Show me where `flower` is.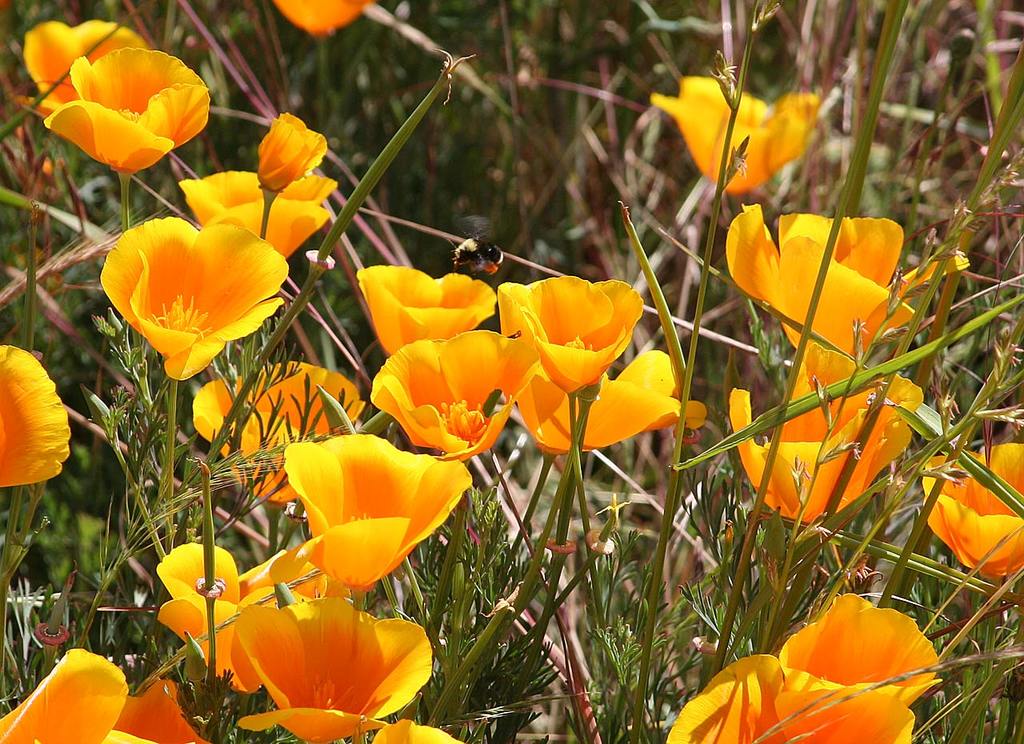
`flower` is at Rect(96, 218, 286, 378).
